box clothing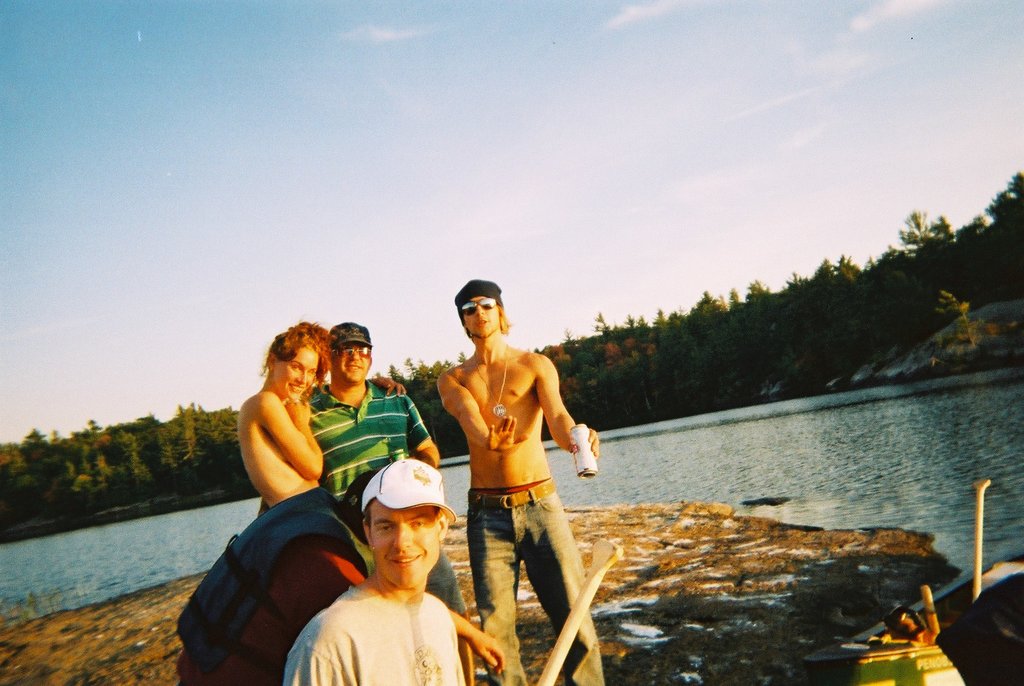
<bbox>280, 582, 471, 685</bbox>
